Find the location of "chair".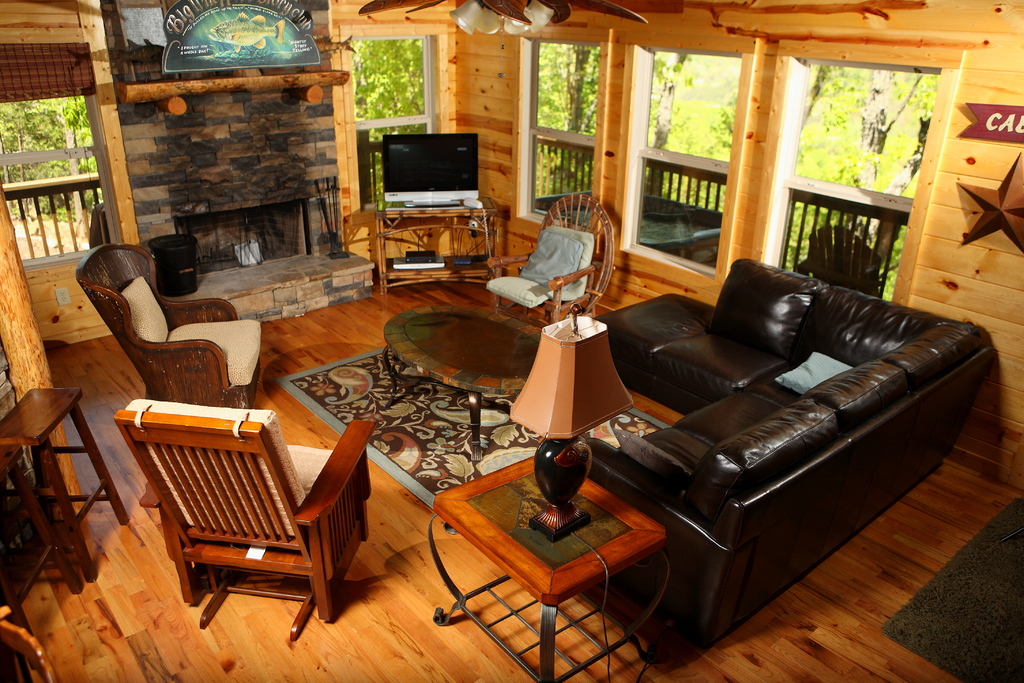
Location: (115,372,385,633).
